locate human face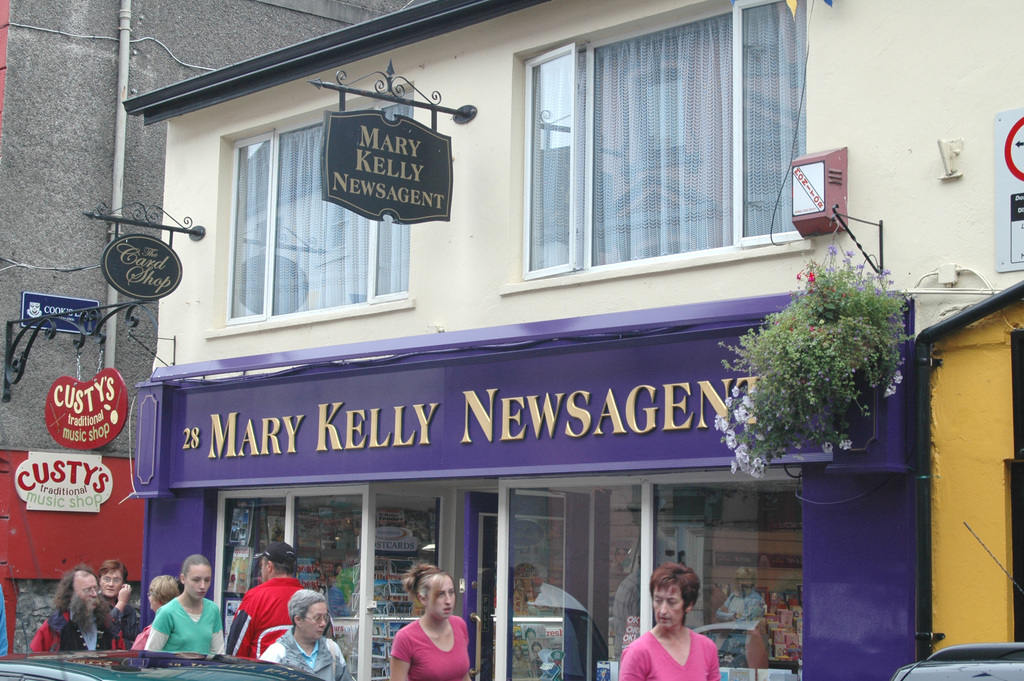
188 568 212 600
